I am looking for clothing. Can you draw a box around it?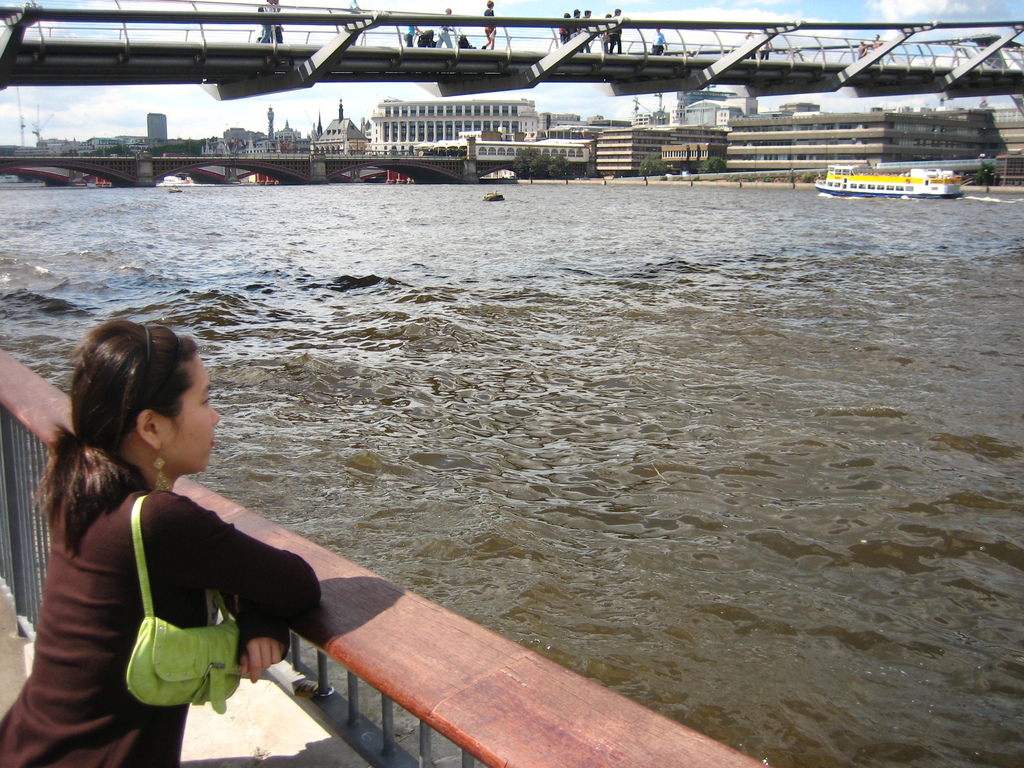
Sure, the bounding box is [402, 28, 415, 49].
